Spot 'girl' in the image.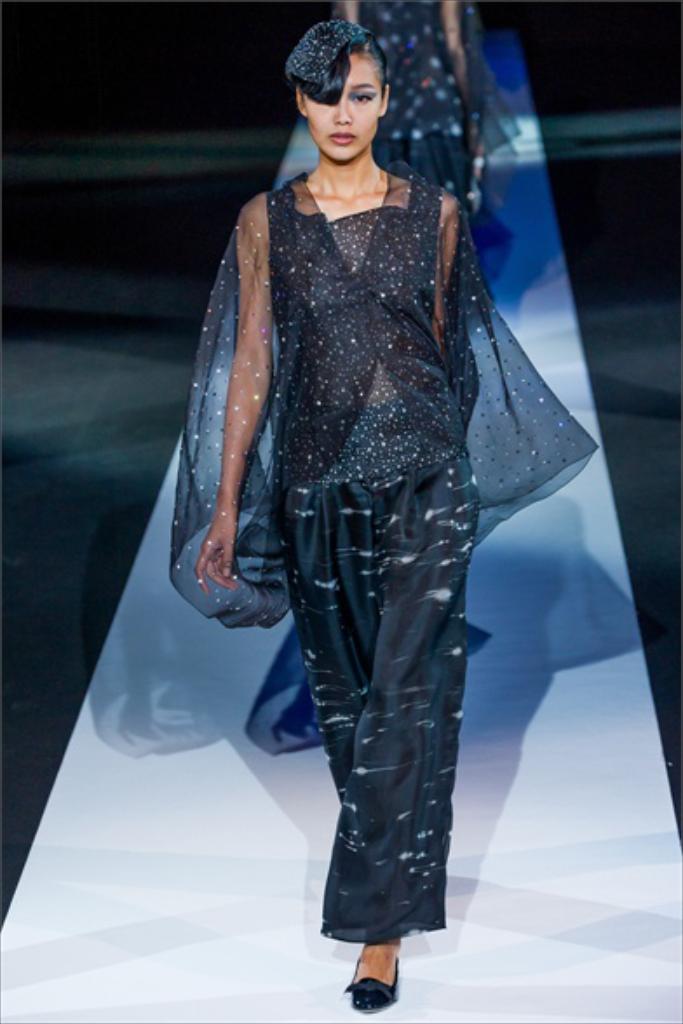
'girl' found at bbox(169, 21, 598, 1007).
